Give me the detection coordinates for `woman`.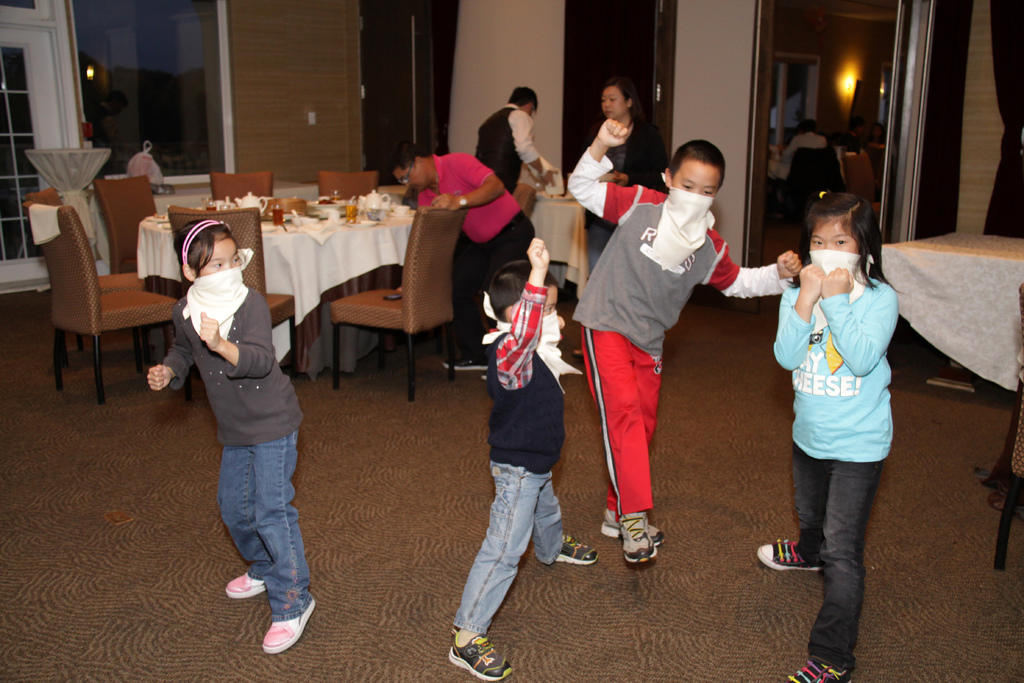
detection(589, 79, 658, 189).
